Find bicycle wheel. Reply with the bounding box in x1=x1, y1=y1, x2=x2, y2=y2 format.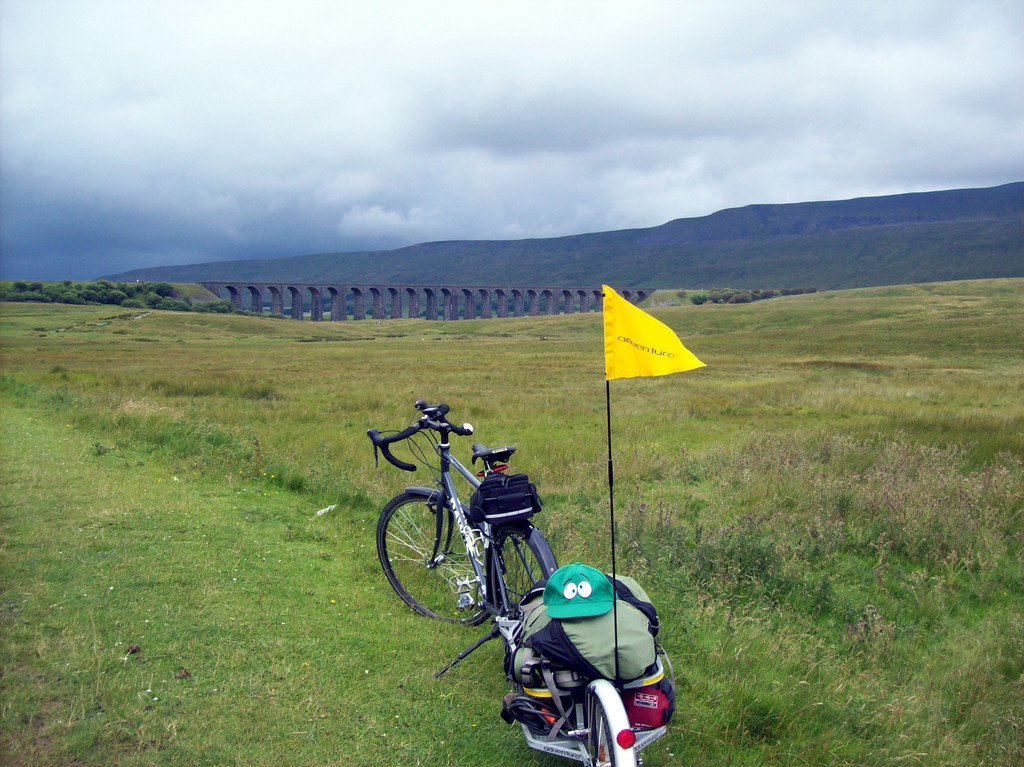
x1=583, y1=688, x2=612, y2=766.
